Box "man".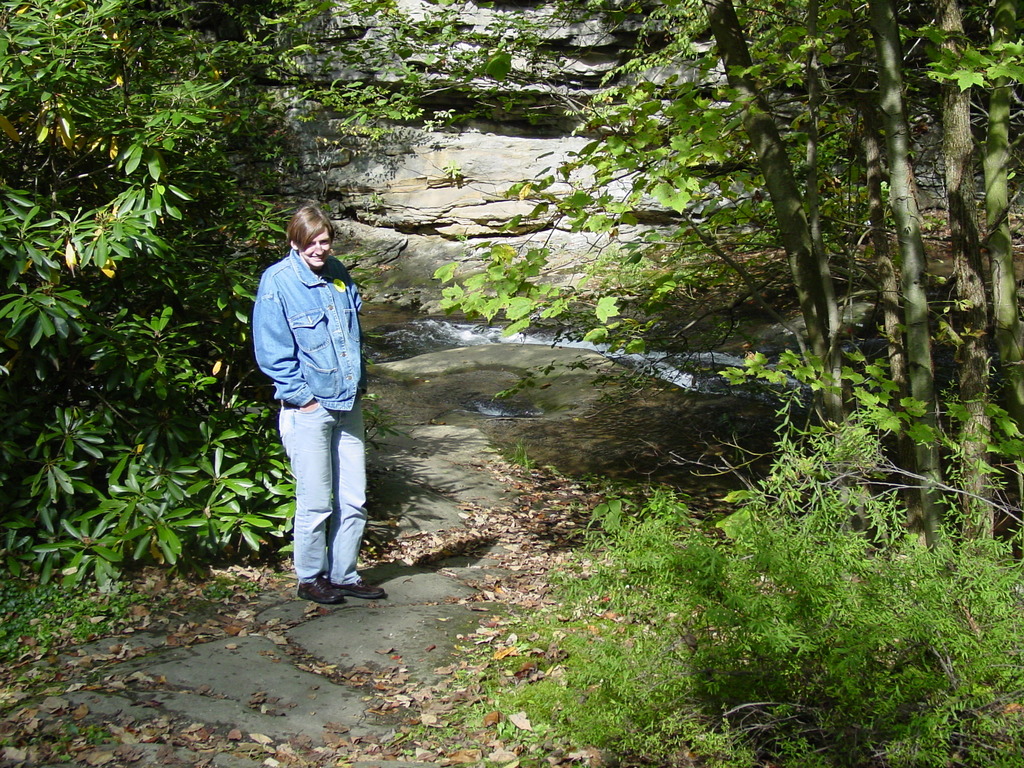
crop(249, 207, 374, 620).
